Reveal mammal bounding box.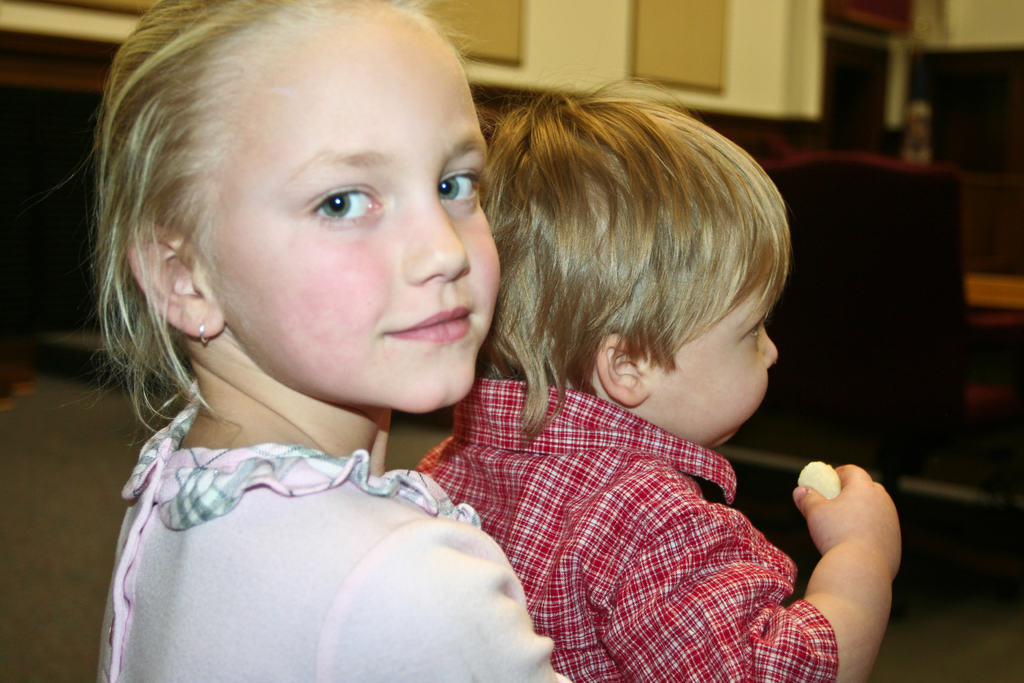
Revealed: [x1=0, y1=0, x2=629, y2=682].
